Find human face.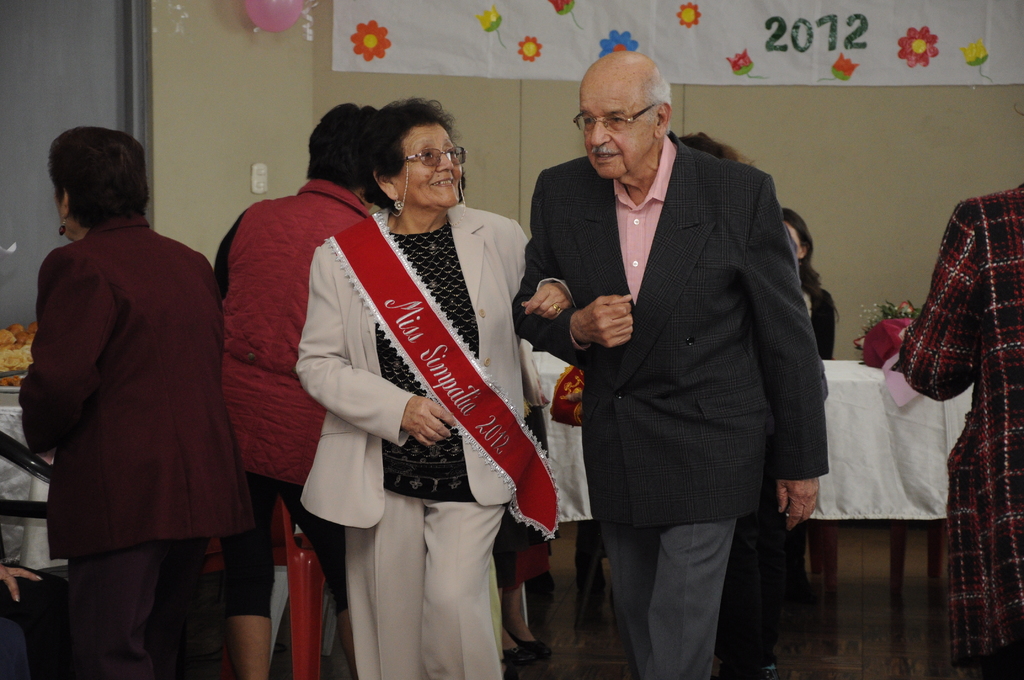
locate(582, 74, 653, 175).
